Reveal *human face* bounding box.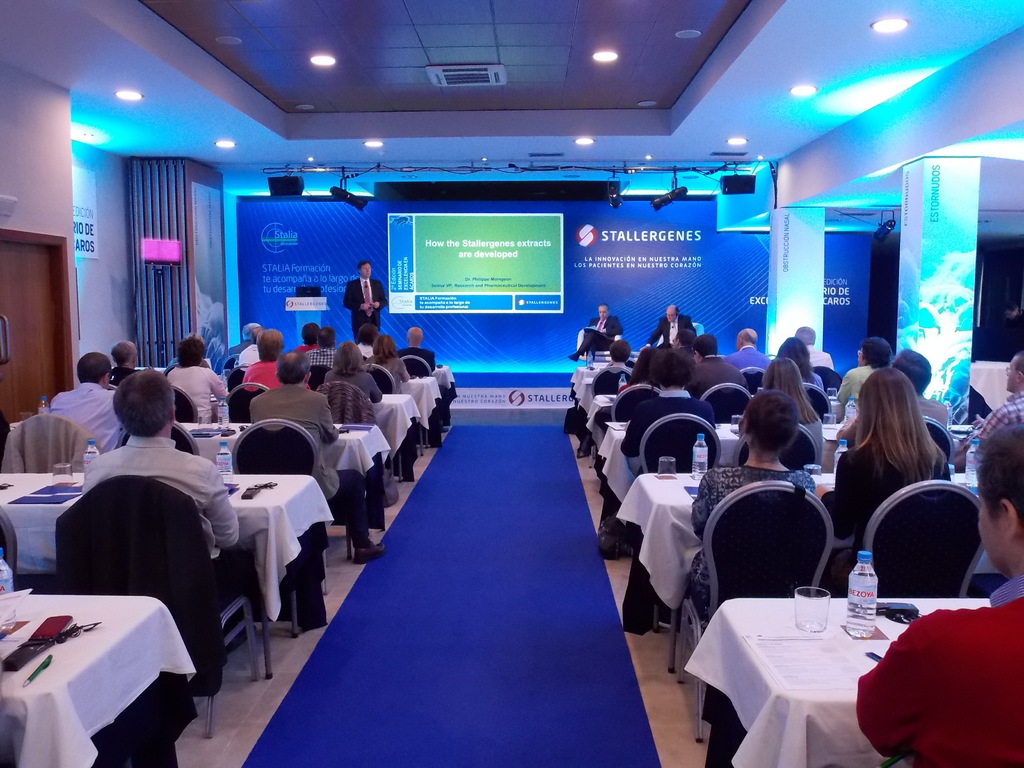
Revealed: (359,265,372,280).
